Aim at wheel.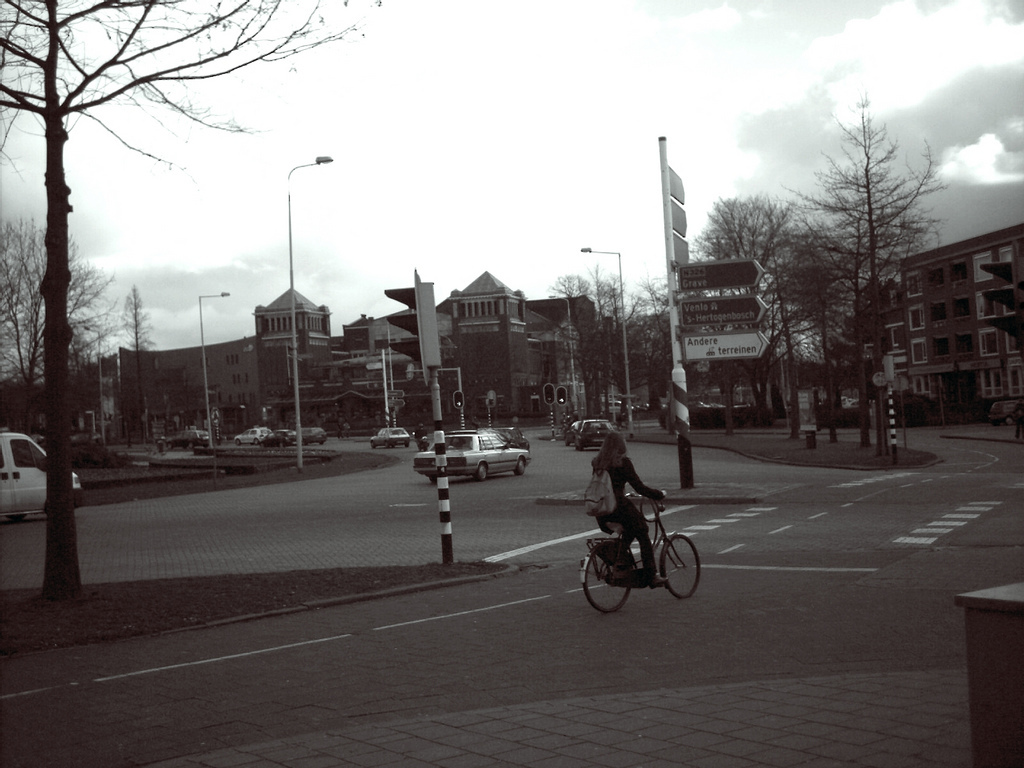
Aimed at Rect(659, 524, 708, 613).
